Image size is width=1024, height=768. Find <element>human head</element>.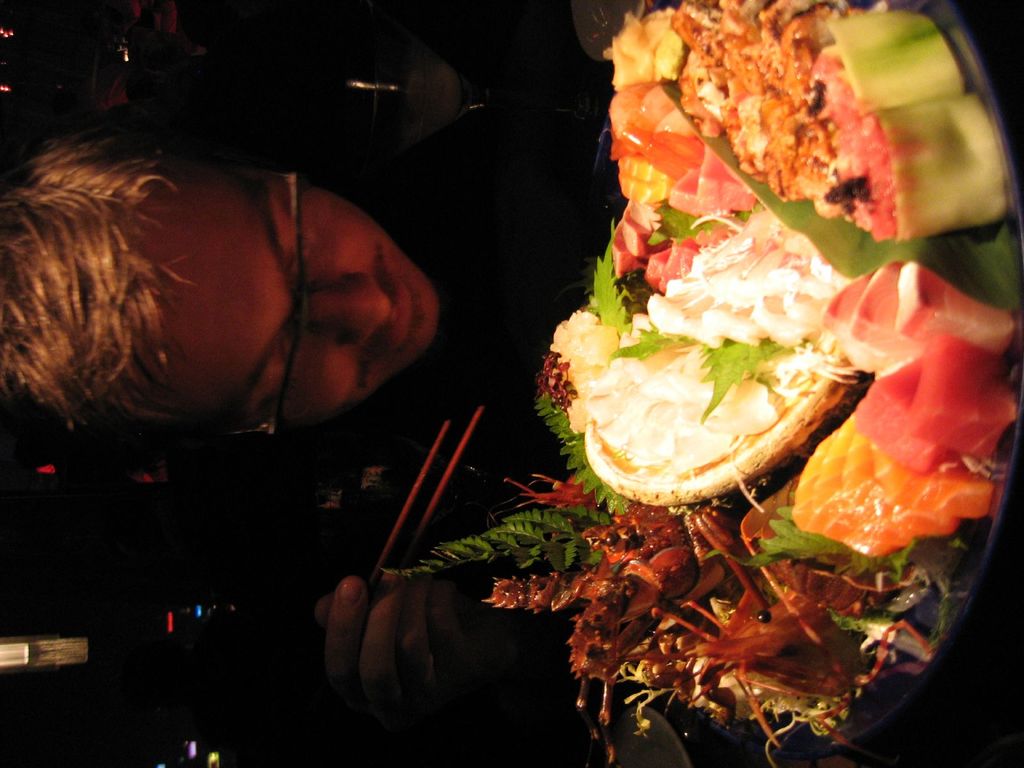
0, 120, 456, 456.
